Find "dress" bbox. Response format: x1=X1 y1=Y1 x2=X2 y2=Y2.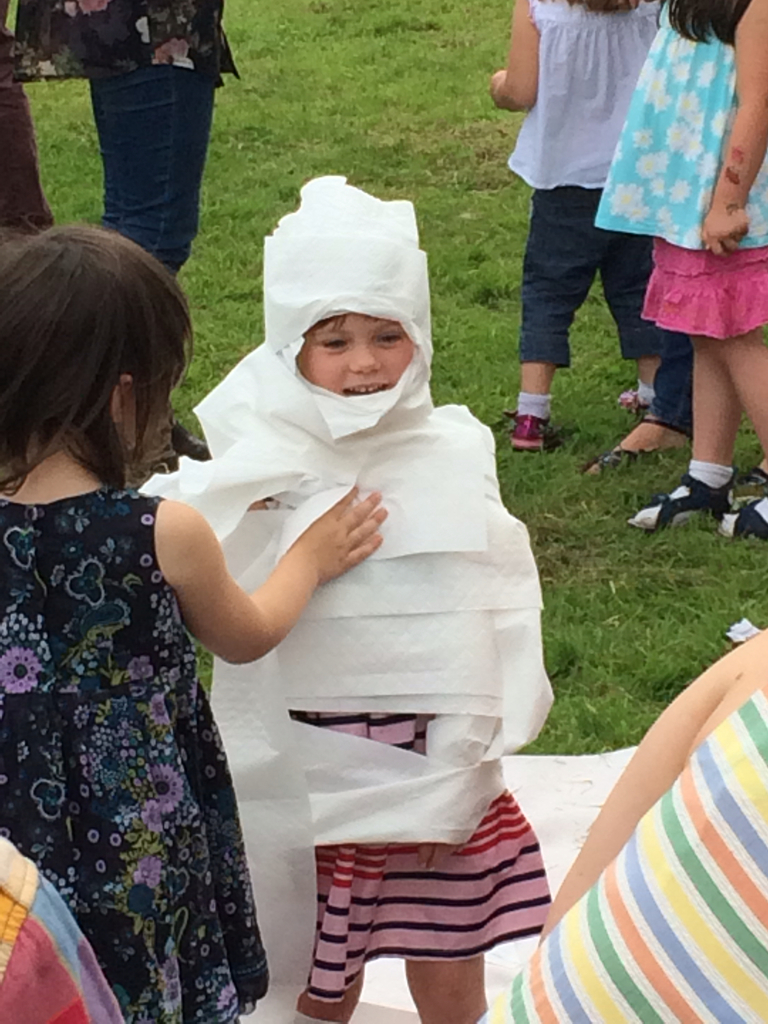
x1=0 y1=486 x2=269 y2=1023.
